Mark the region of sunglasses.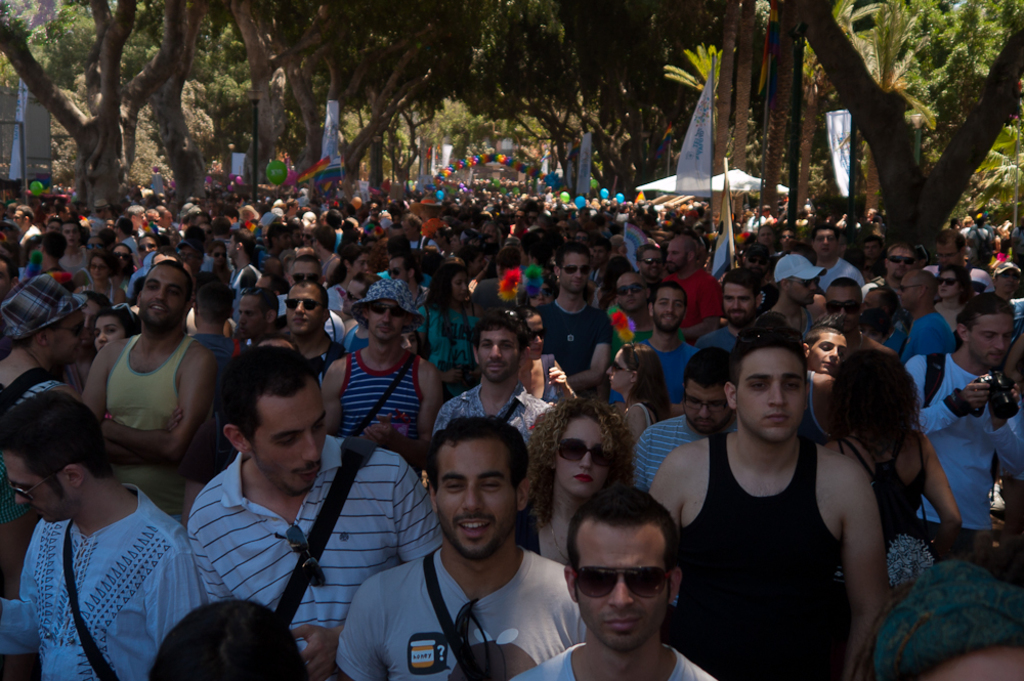
Region: box=[615, 361, 638, 372].
